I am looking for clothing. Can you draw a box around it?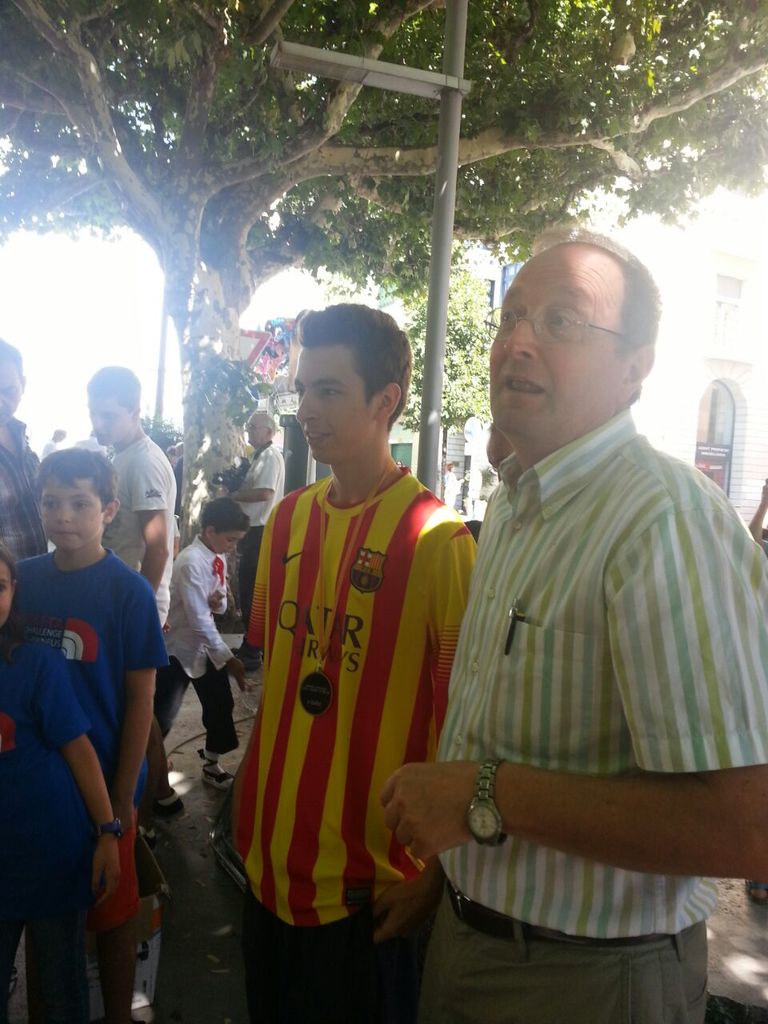
Sure, the bounding box is 240/410/478/980.
